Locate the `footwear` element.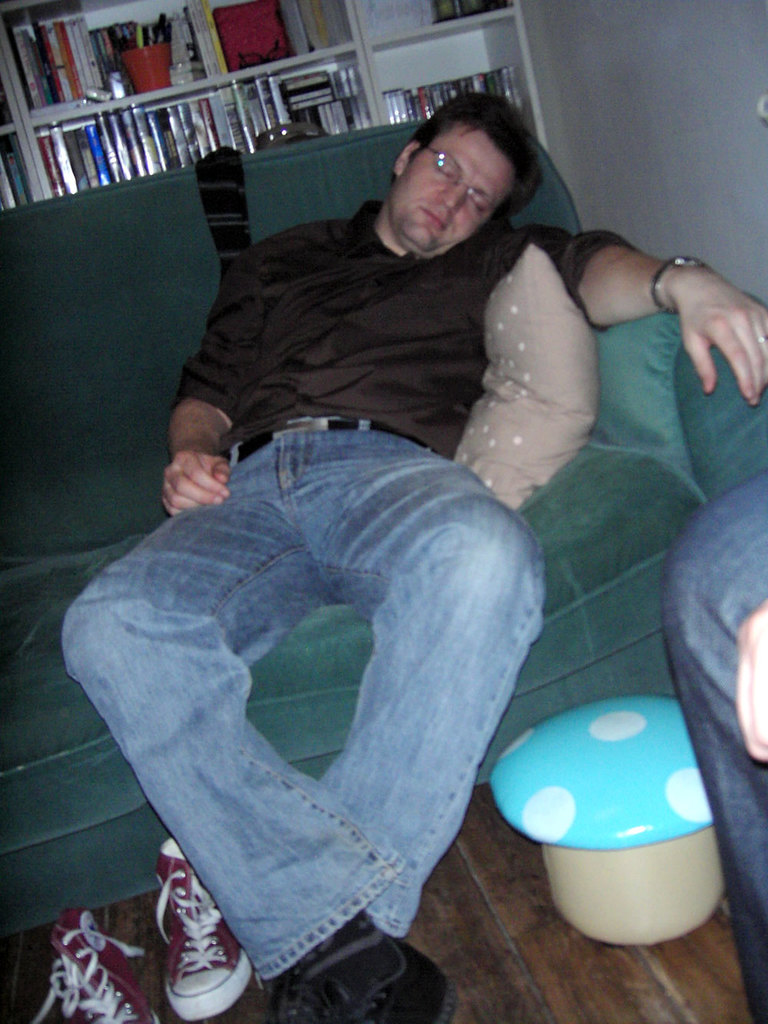
Element bbox: 29/904/156/1023.
